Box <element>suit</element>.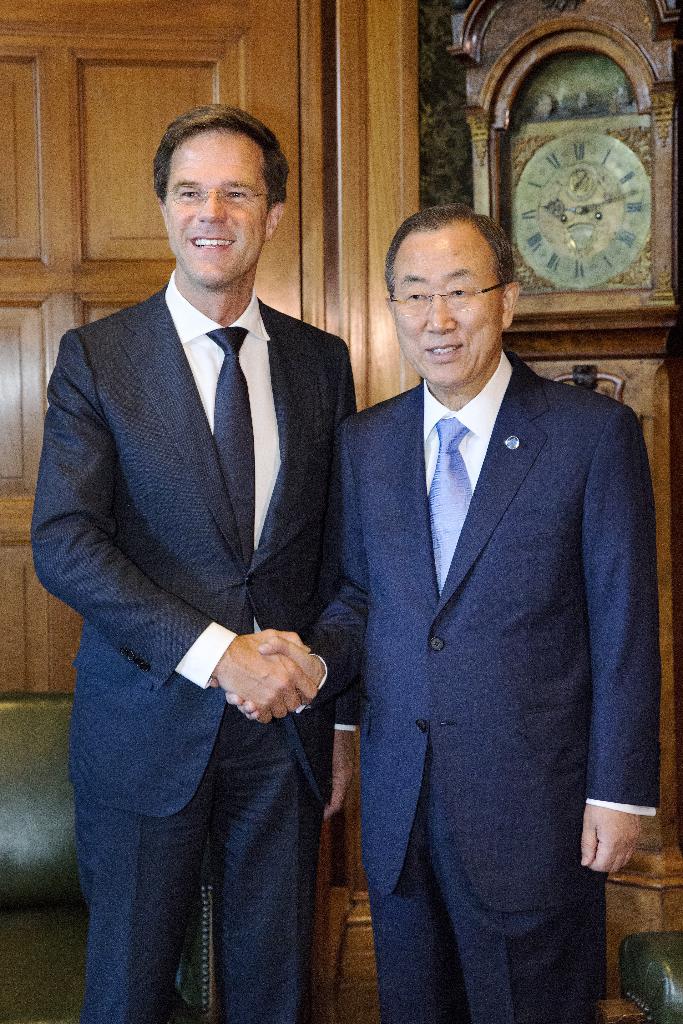
[286,340,665,1023].
